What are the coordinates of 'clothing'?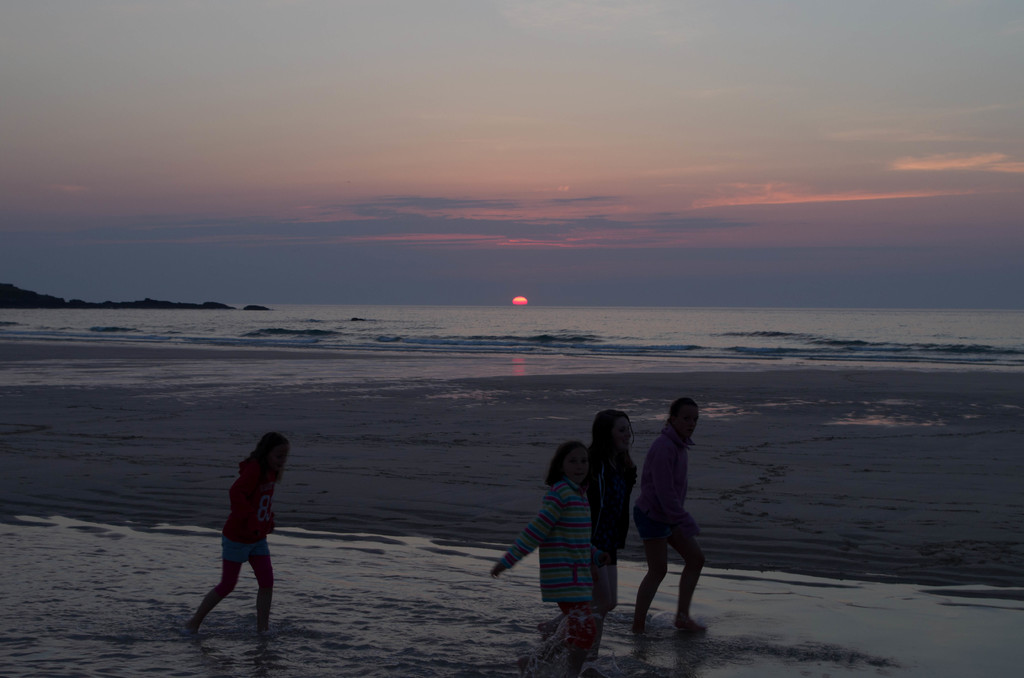
box=[502, 477, 593, 606].
